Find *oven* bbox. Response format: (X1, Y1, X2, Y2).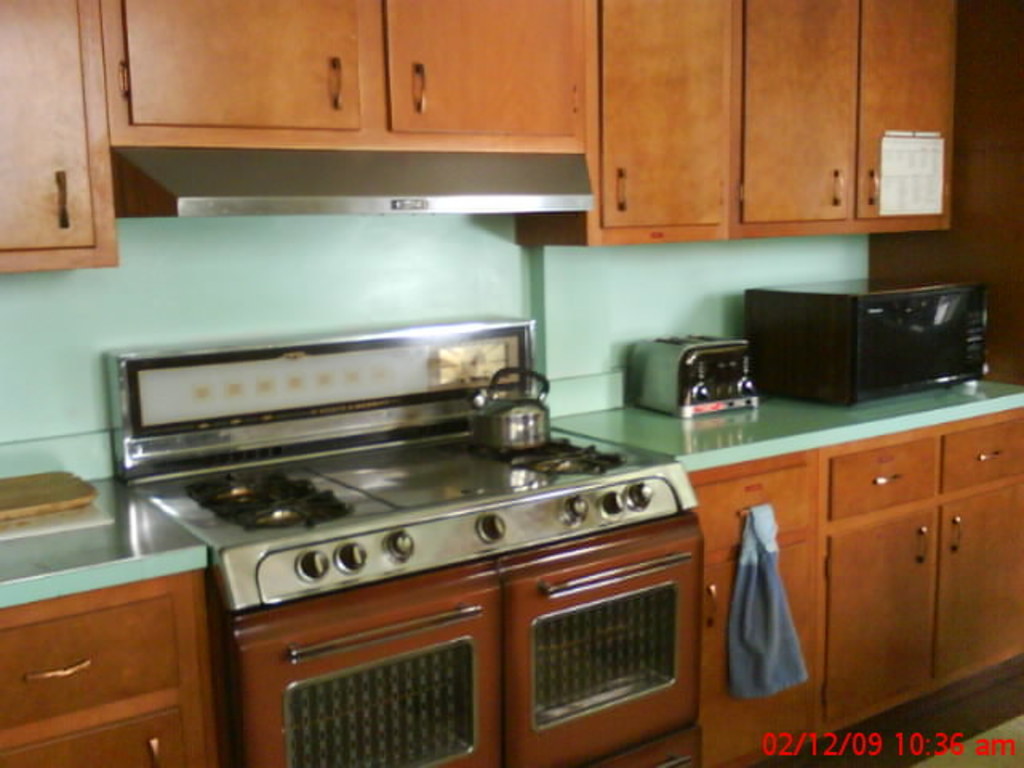
(746, 277, 986, 405).
